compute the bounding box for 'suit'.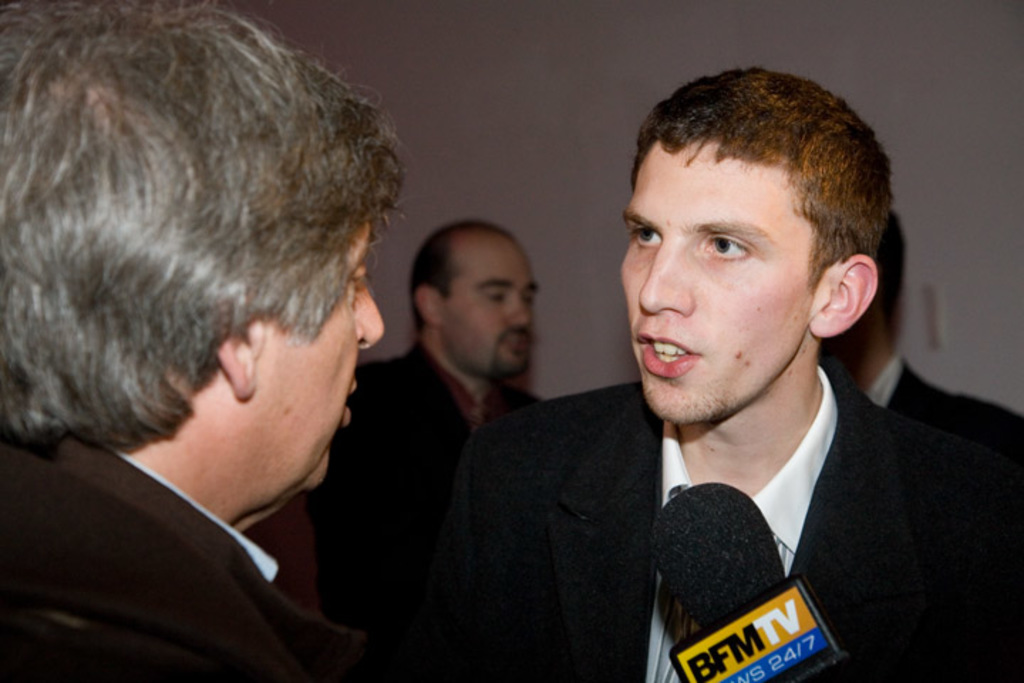
x1=538, y1=279, x2=1023, y2=682.
